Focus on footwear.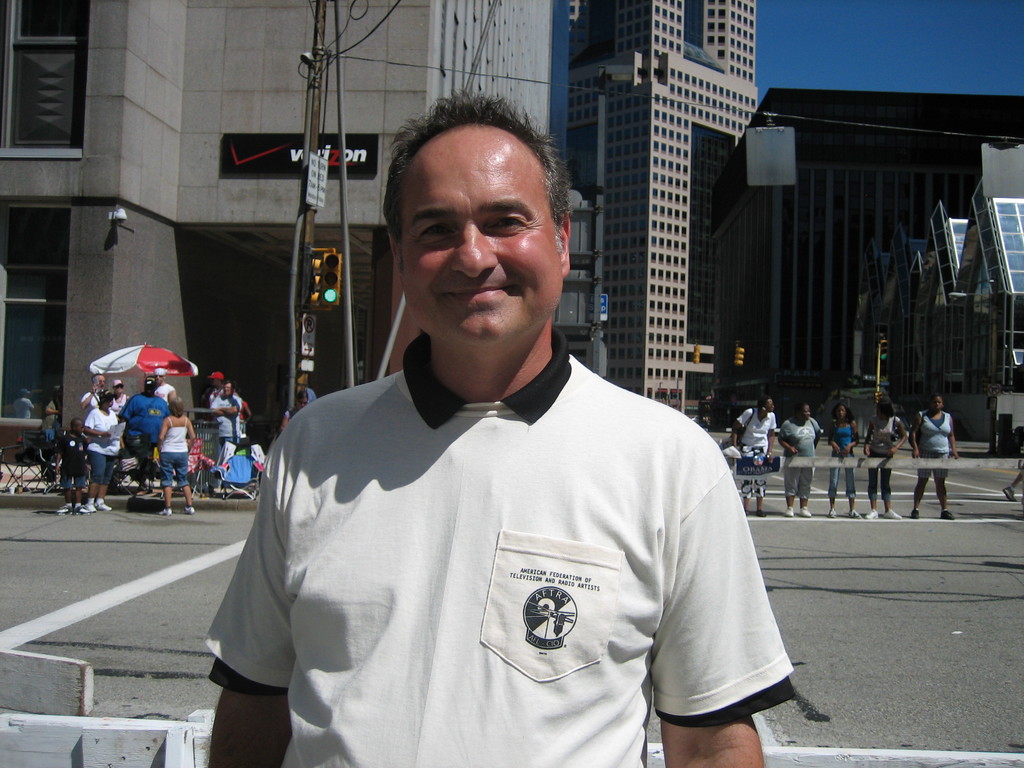
Focused at x1=91 y1=500 x2=111 y2=511.
